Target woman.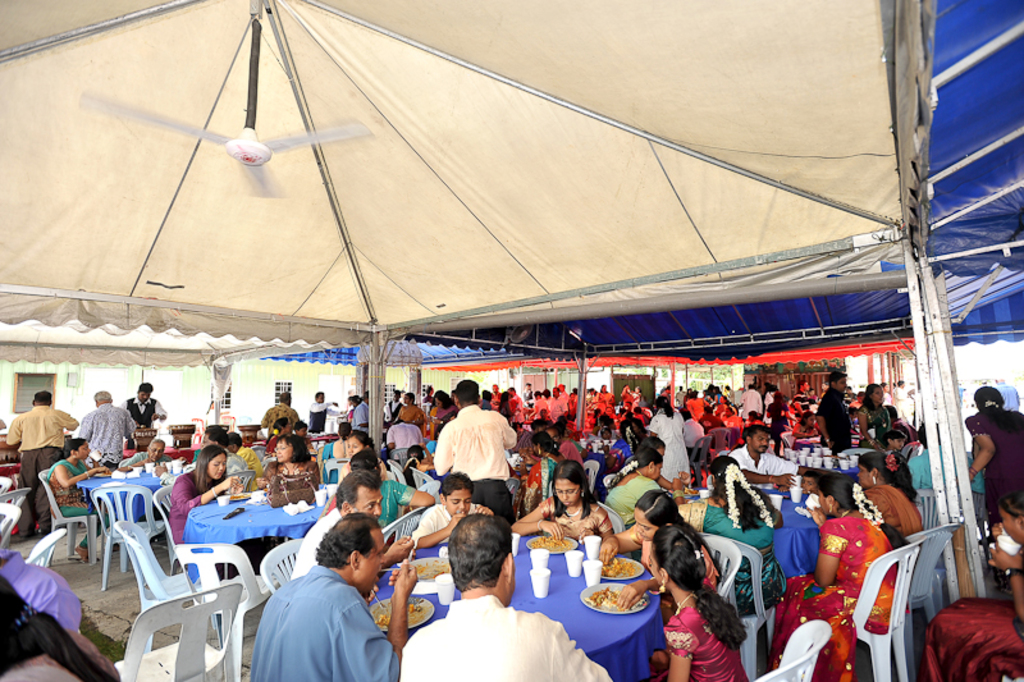
Target region: x1=334, y1=450, x2=430, y2=549.
